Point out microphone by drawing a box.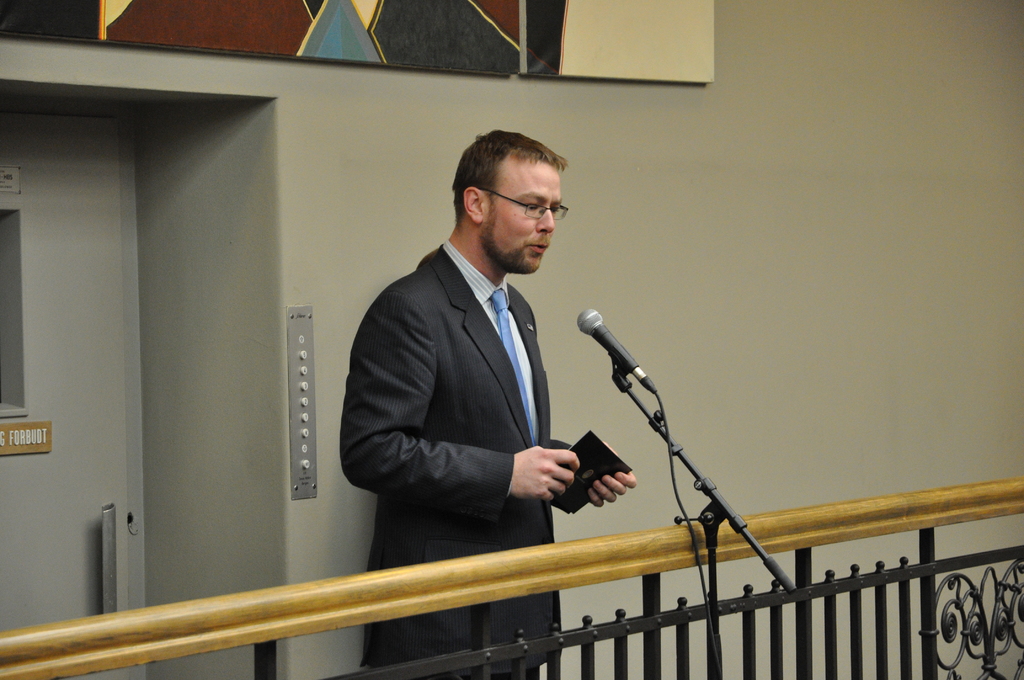
x1=577 y1=316 x2=668 y2=412.
